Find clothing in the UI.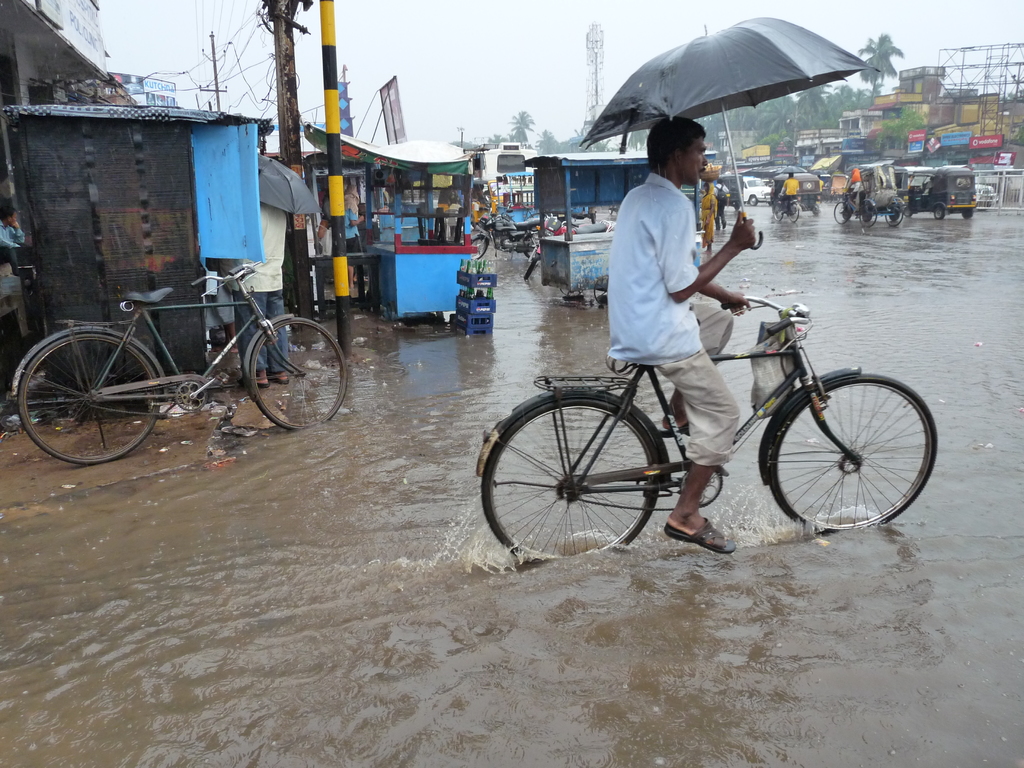
UI element at <box>346,208,364,253</box>.
